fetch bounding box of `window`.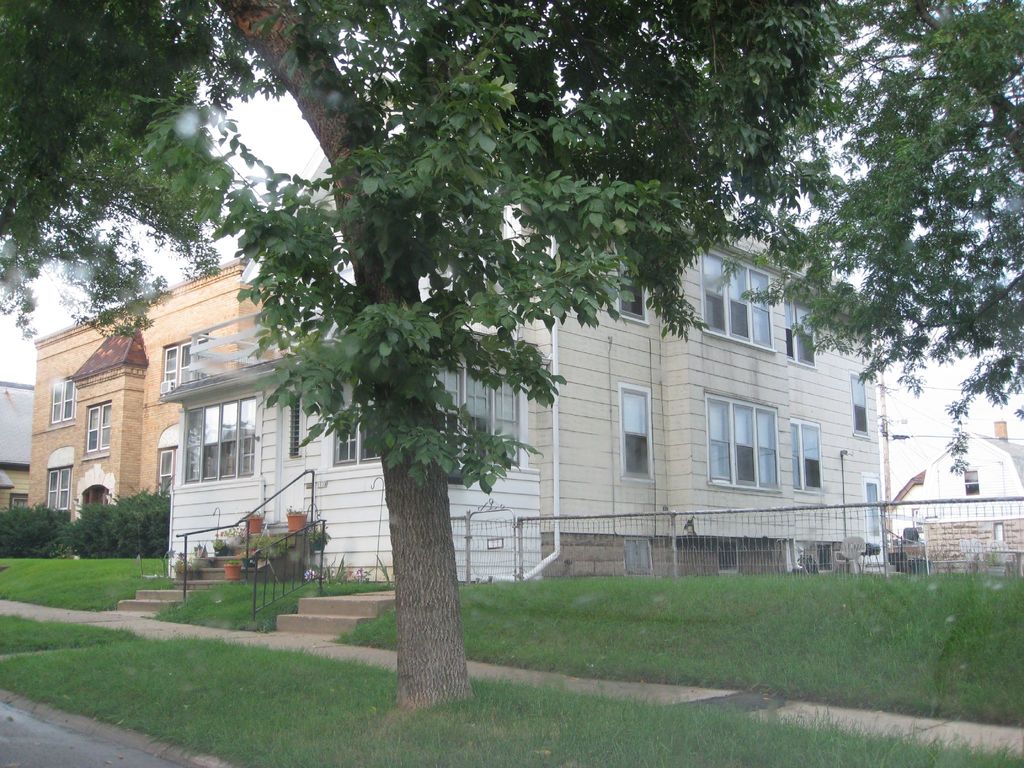
Bbox: Rect(616, 279, 652, 328).
